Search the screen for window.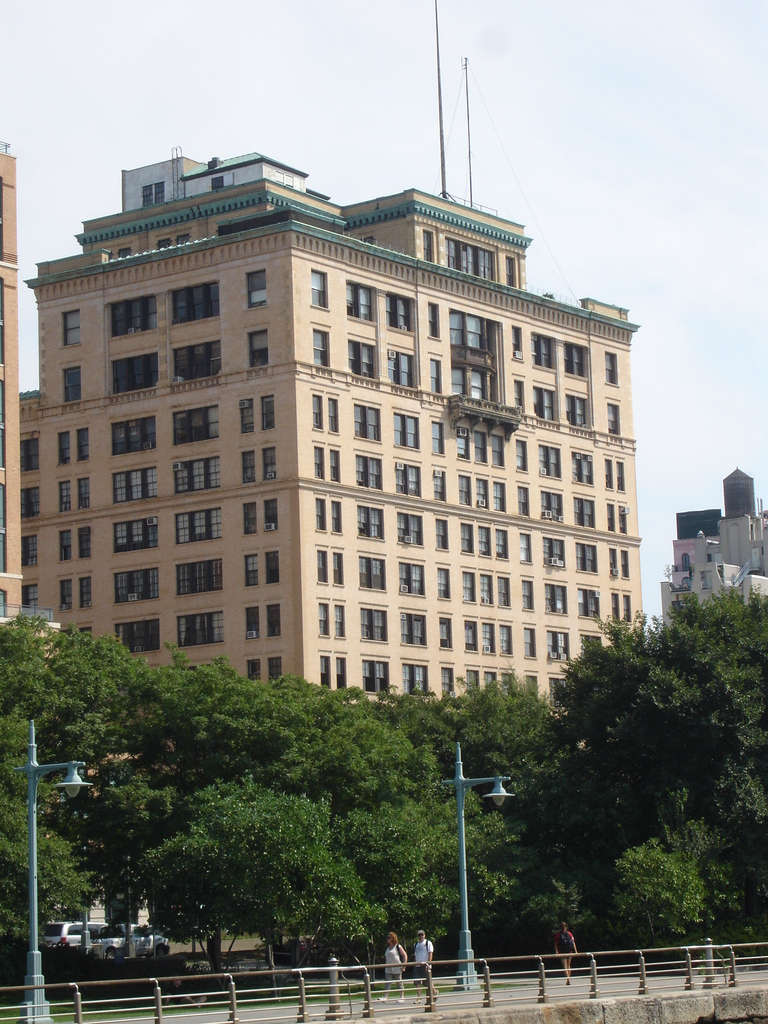
Found at locate(436, 616, 454, 644).
